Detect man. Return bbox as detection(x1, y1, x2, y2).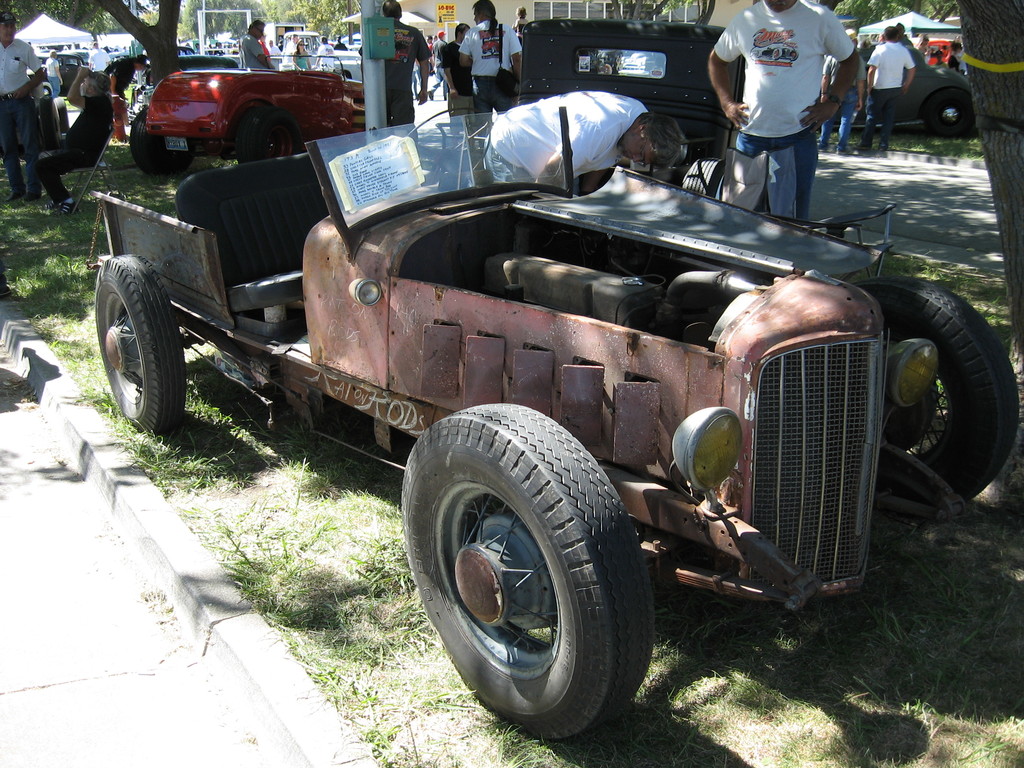
detection(1, 11, 47, 202).
